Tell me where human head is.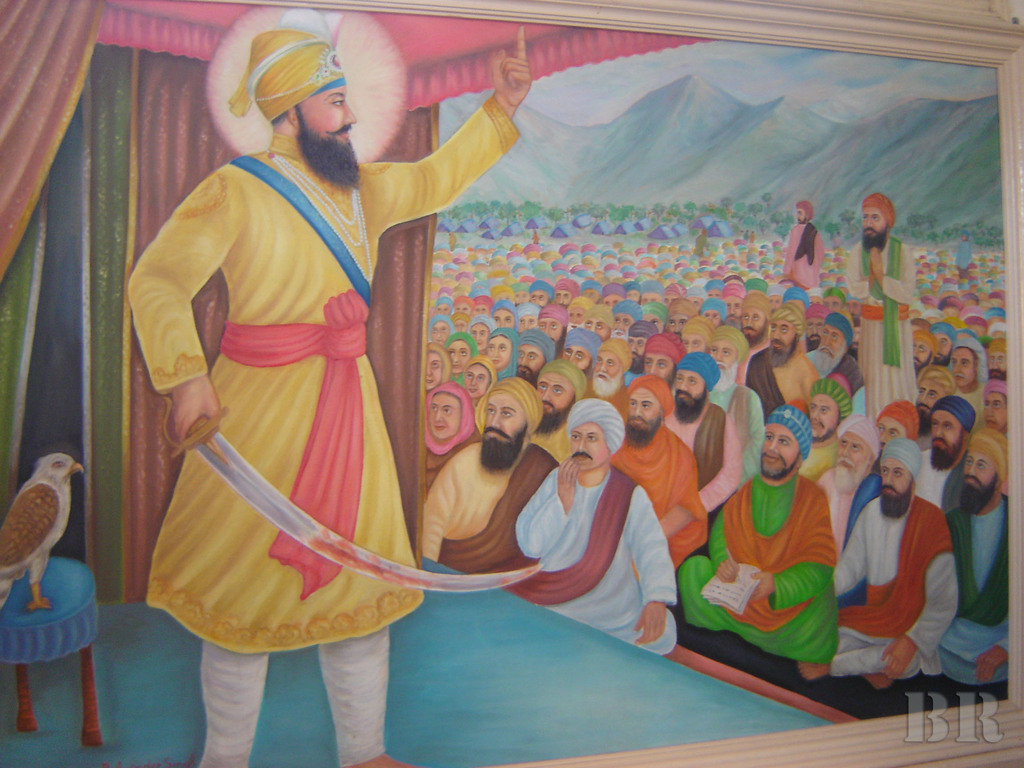
human head is at {"left": 702, "top": 299, "right": 723, "bottom": 331}.
